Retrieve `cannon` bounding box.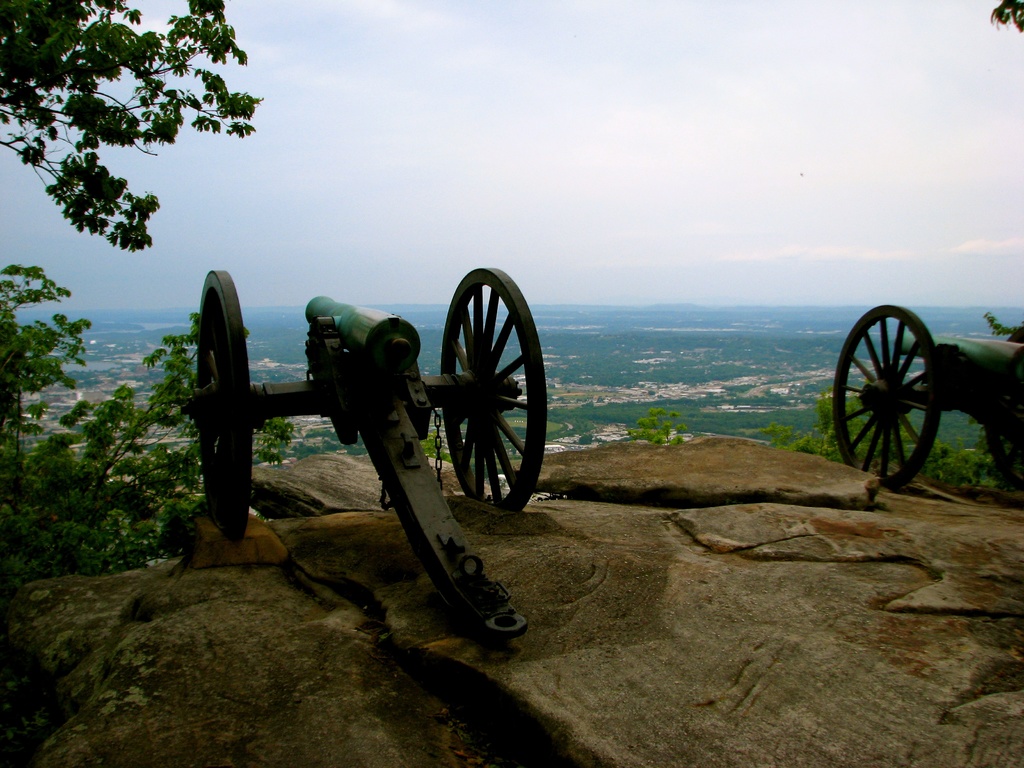
Bounding box: x1=182 y1=262 x2=557 y2=664.
